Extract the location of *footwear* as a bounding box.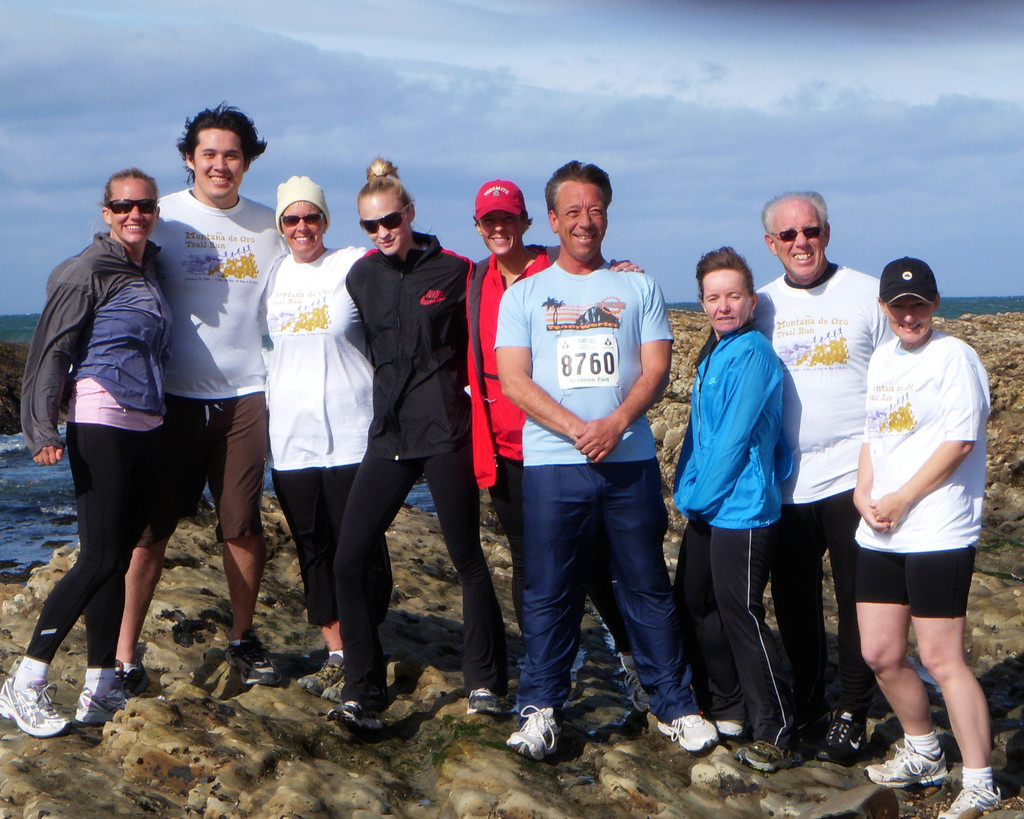
<bbox>323, 677, 351, 705</bbox>.
